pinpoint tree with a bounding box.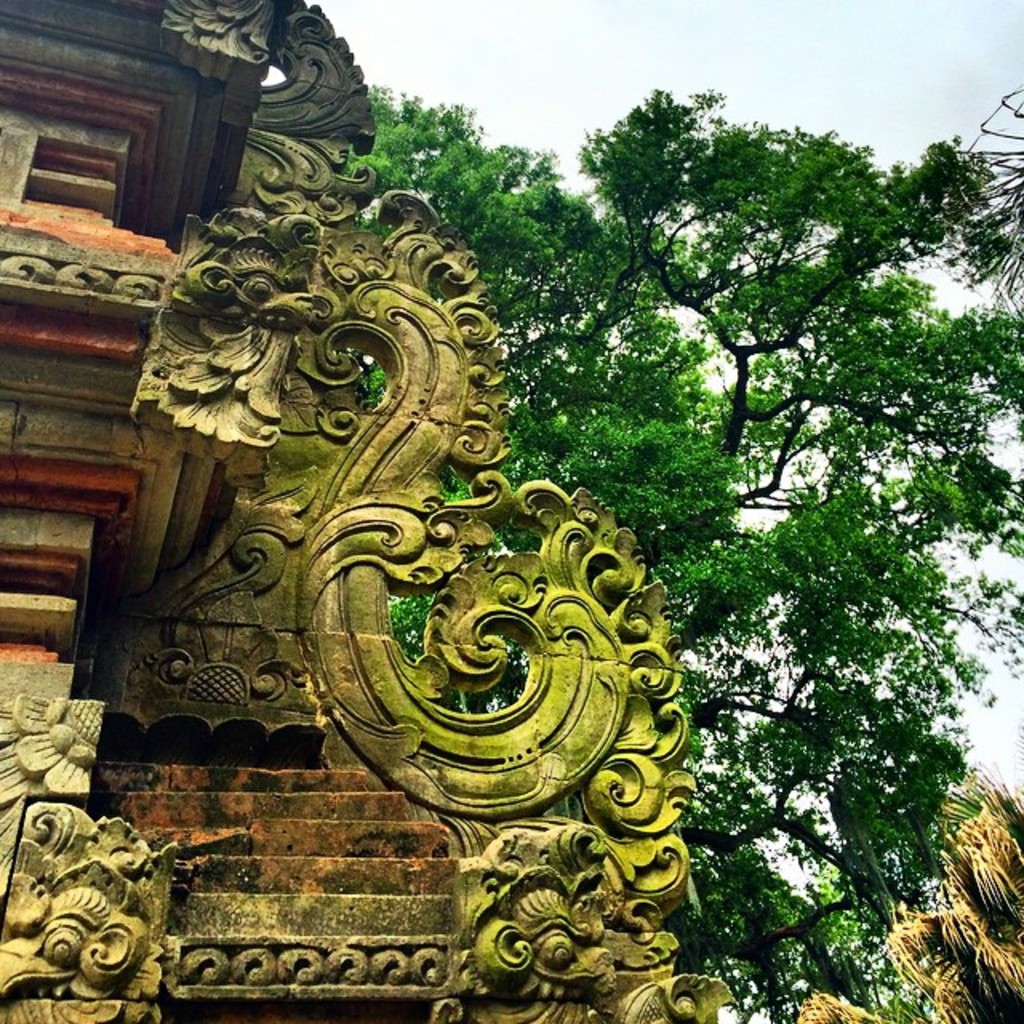
[347,86,1022,1022].
